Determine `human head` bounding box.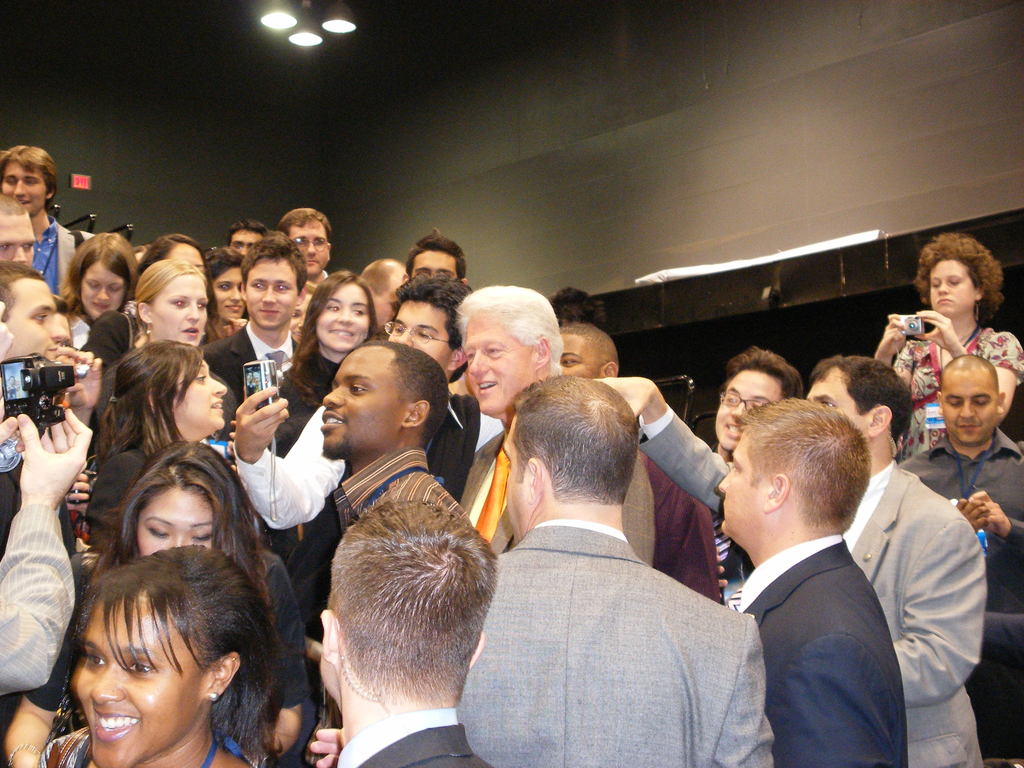
Determined: Rect(319, 338, 449, 462).
